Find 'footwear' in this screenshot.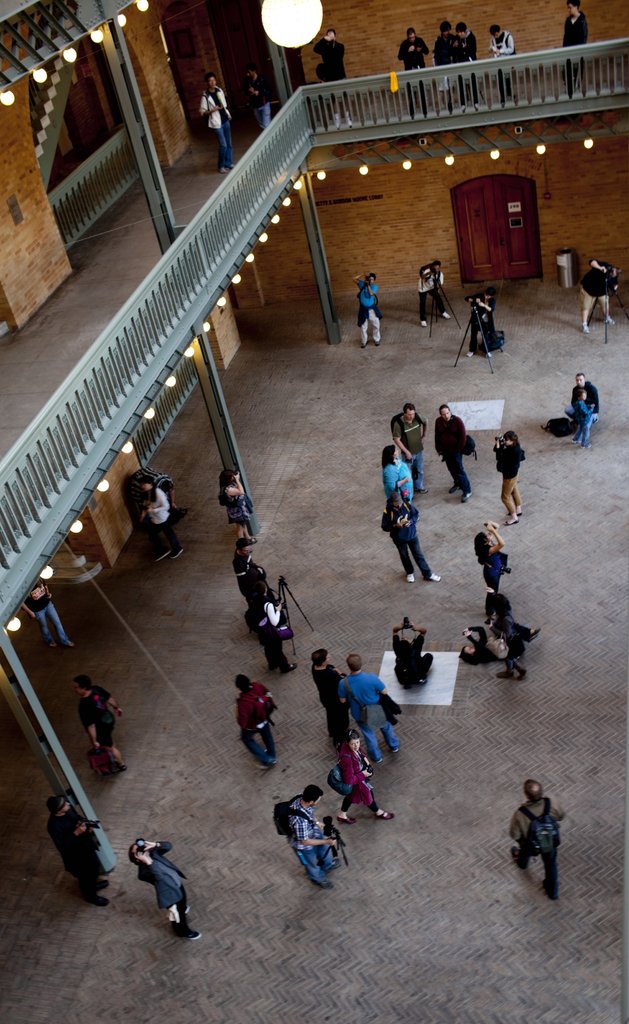
The bounding box for 'footwear' is [left=284, top=662, right=297, bottom=672].
